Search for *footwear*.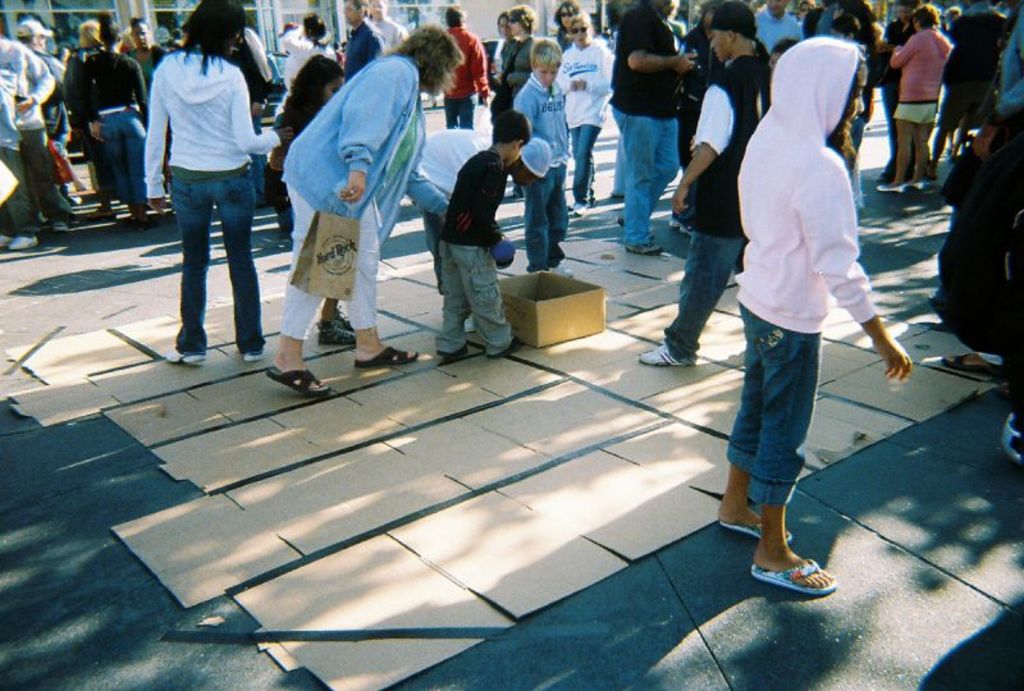
Found at 333/306/356/330.
